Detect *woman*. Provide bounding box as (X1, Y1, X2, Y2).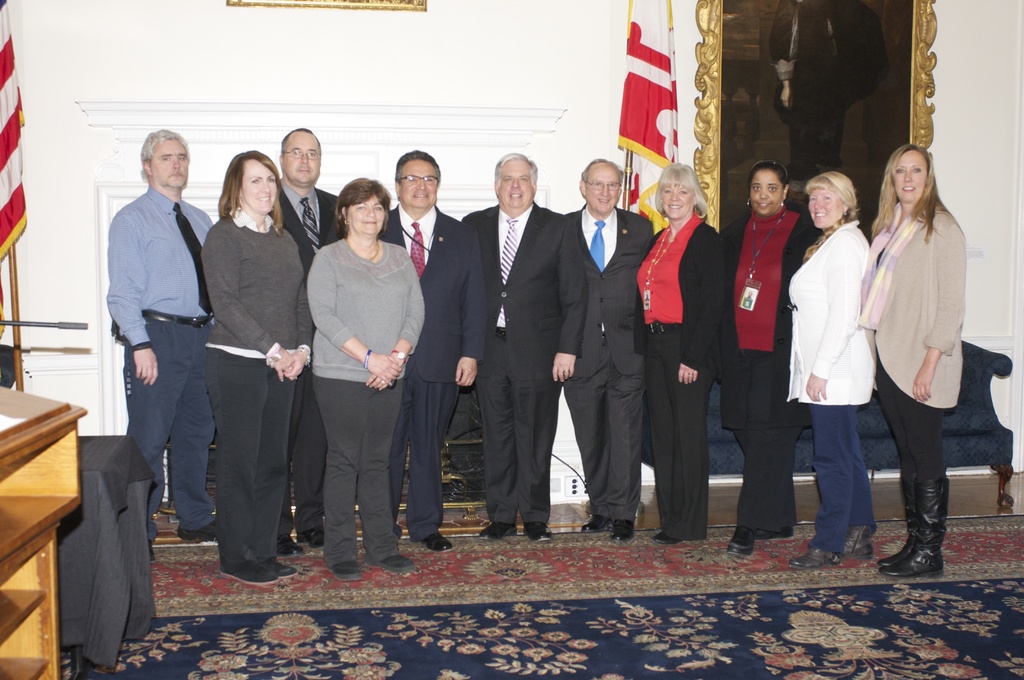
(779, 169, 871, 568).
